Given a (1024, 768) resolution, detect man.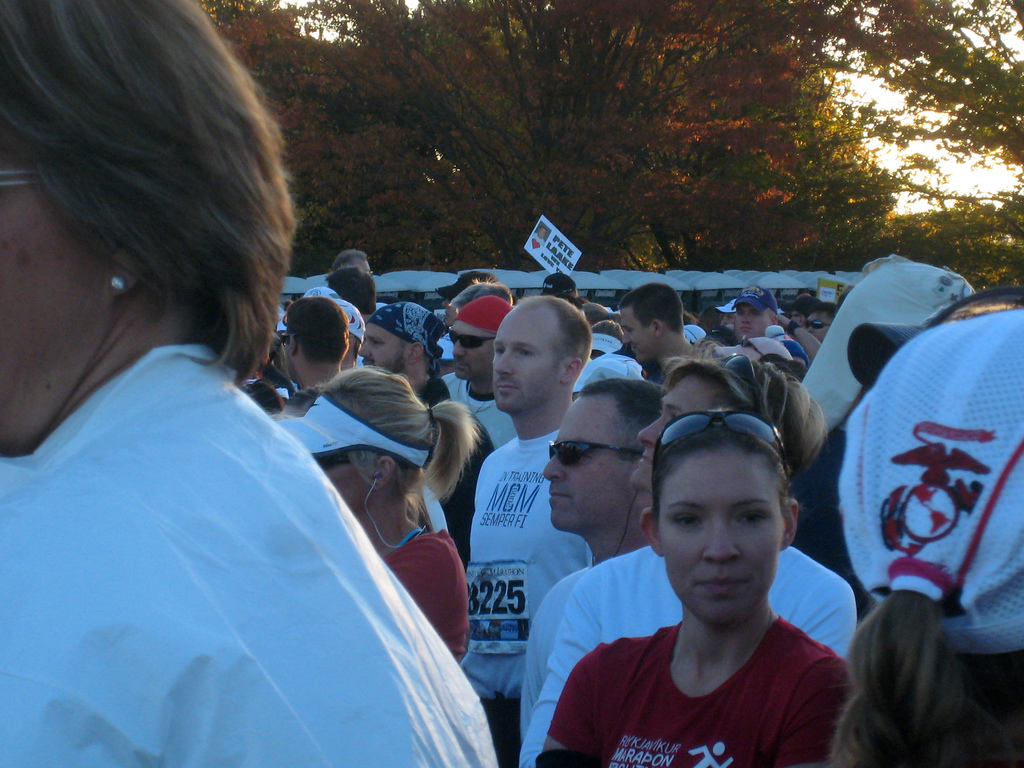
(left=365, top=299, right=444, bottom=405).
